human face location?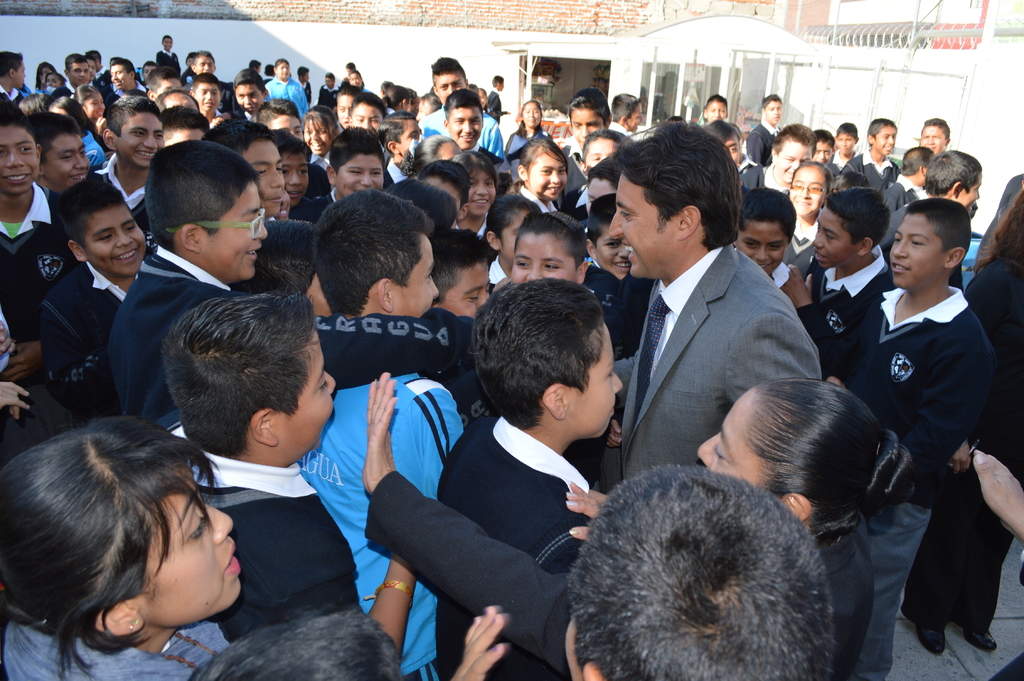
(x1=235, y1=133, x2=282, y2=209)
